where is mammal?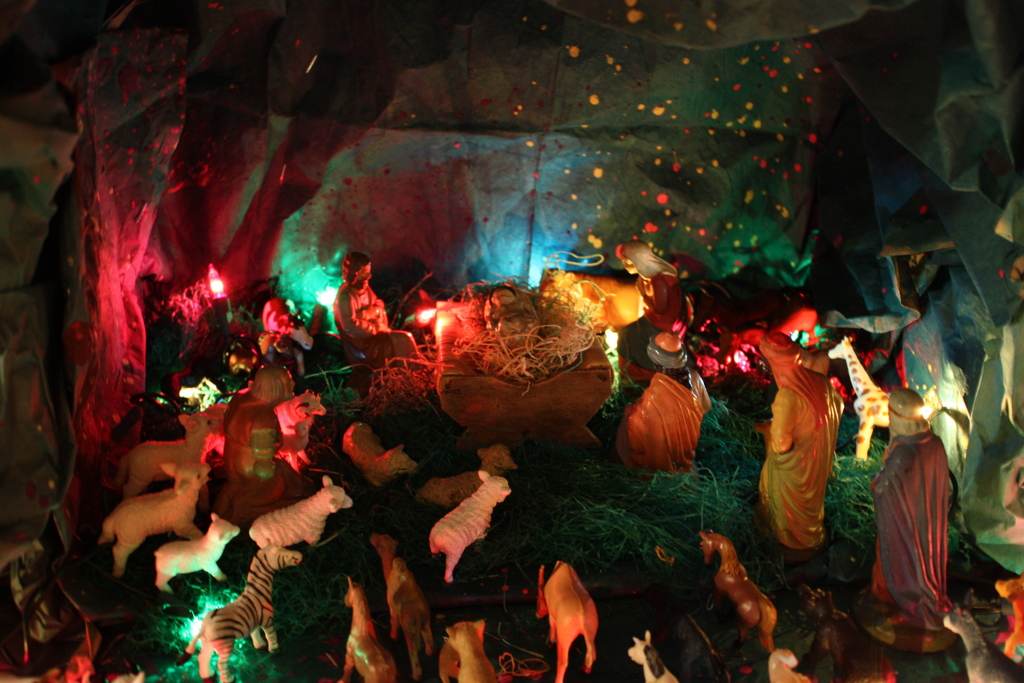
l=807, t=598, r=890, b=682.
